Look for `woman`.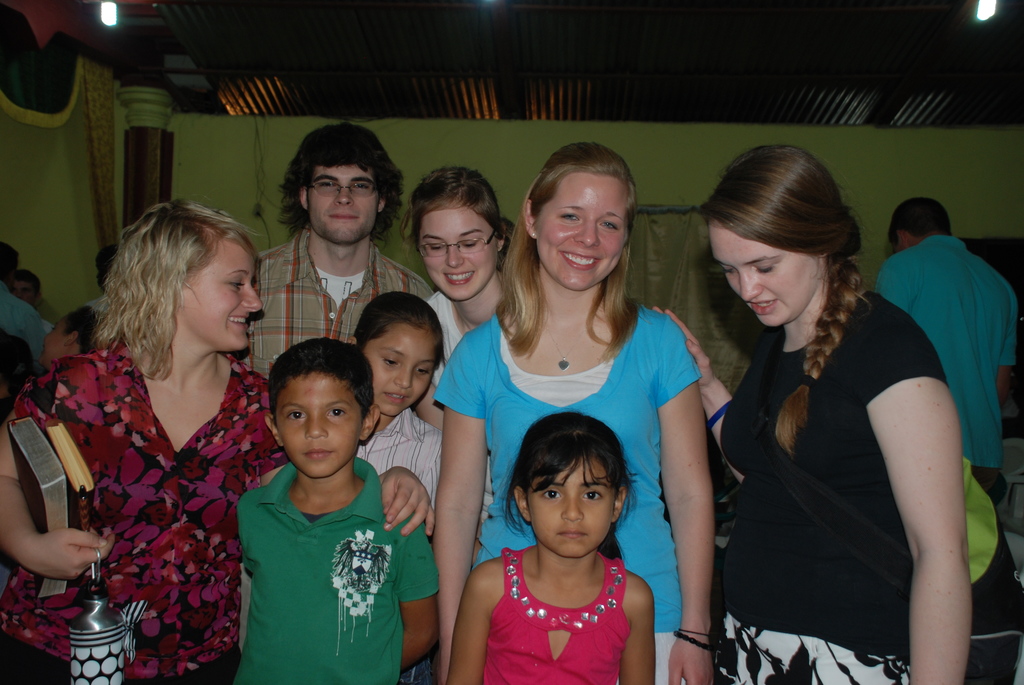
Found: region(428, 127, 722, 684).
